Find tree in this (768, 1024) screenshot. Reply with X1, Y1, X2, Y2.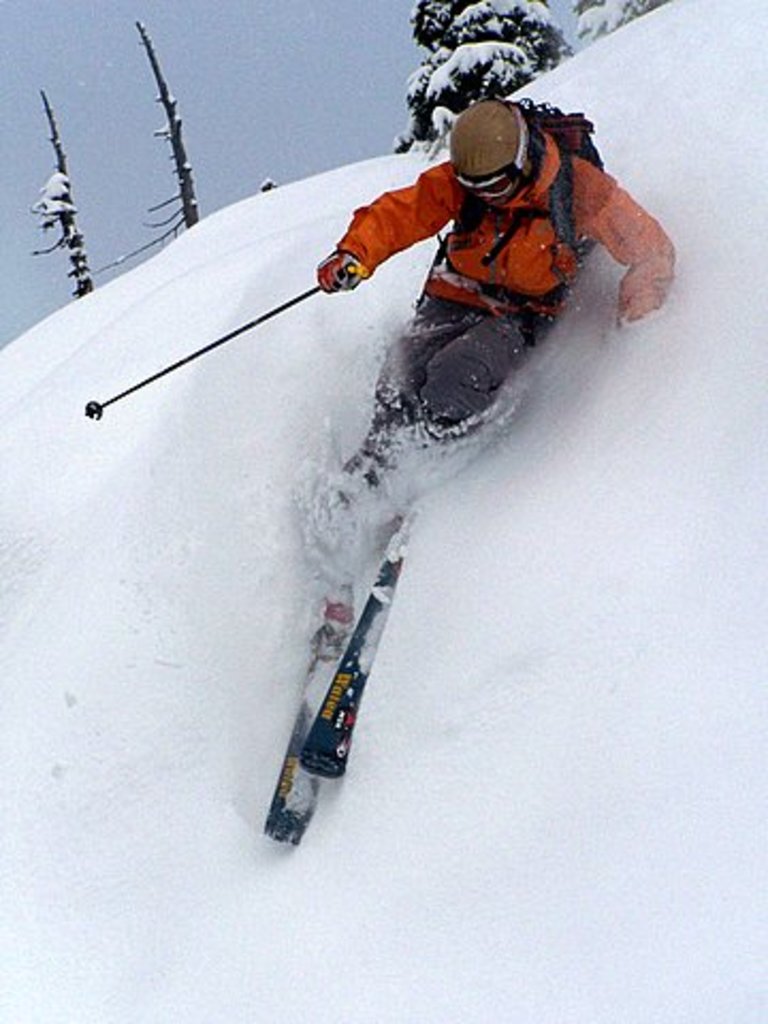
137, 19, 201, 230.
